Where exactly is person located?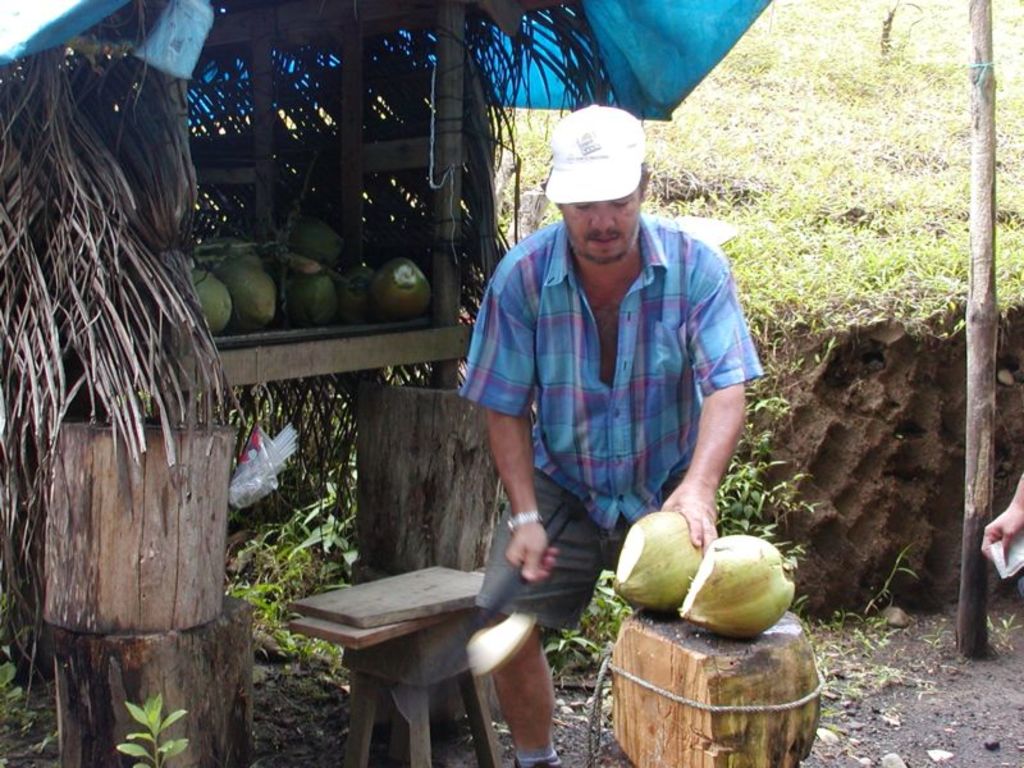
Its bounding box is box(462, 102, 750, 671).
